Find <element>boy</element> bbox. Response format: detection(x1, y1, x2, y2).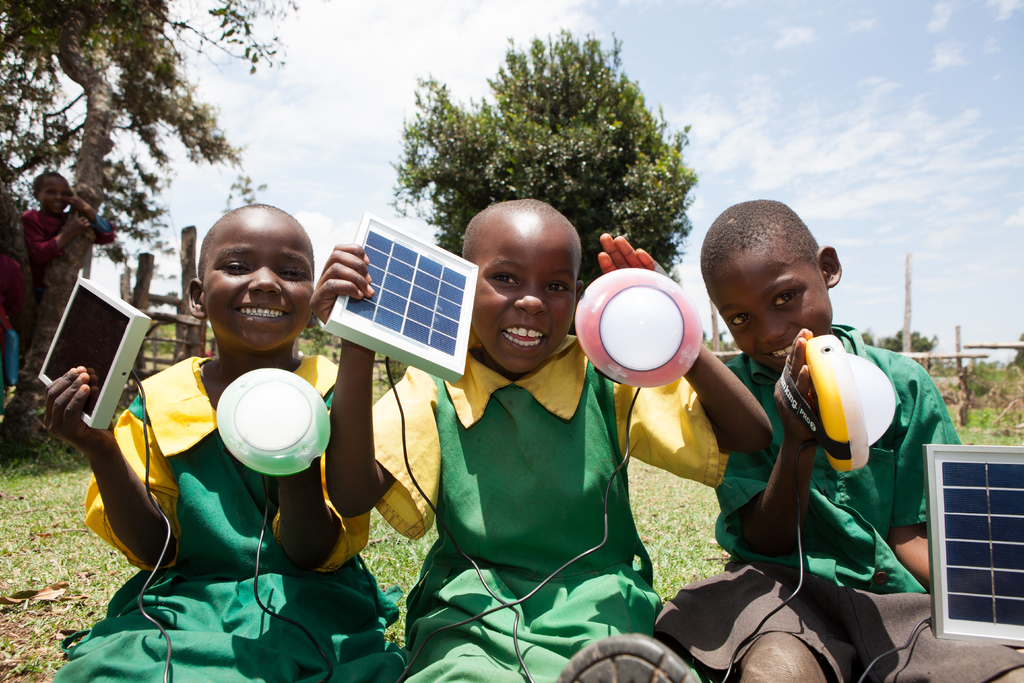
detection(660, 194, 1023, 682).
